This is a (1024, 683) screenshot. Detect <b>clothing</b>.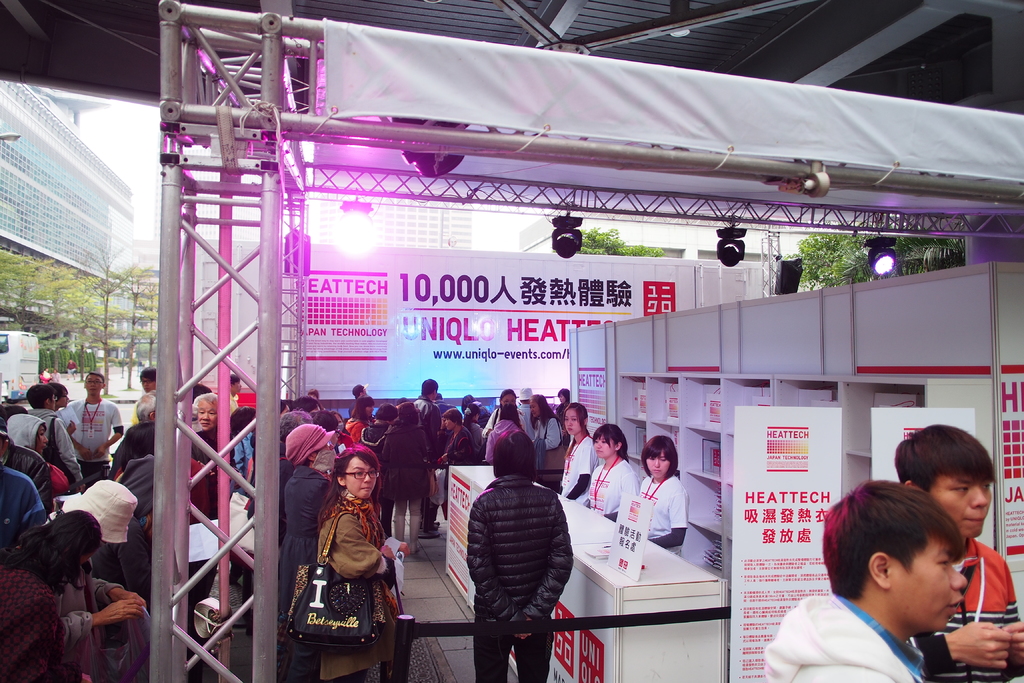
[53,569,152,682].
